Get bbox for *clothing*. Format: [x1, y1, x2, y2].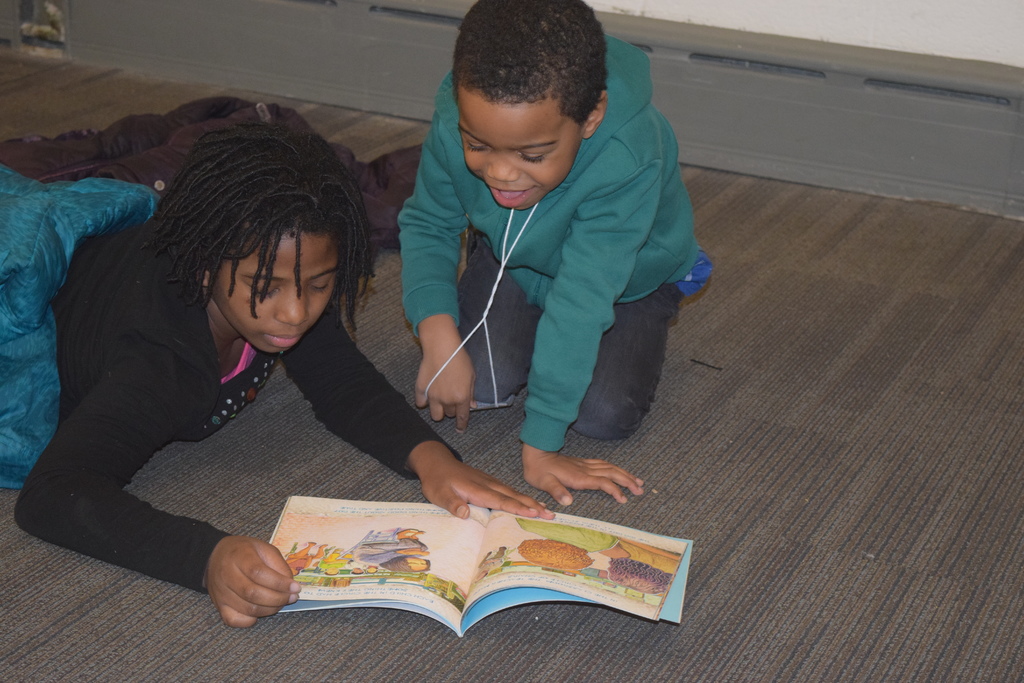
[390, 33, 703, 443].
